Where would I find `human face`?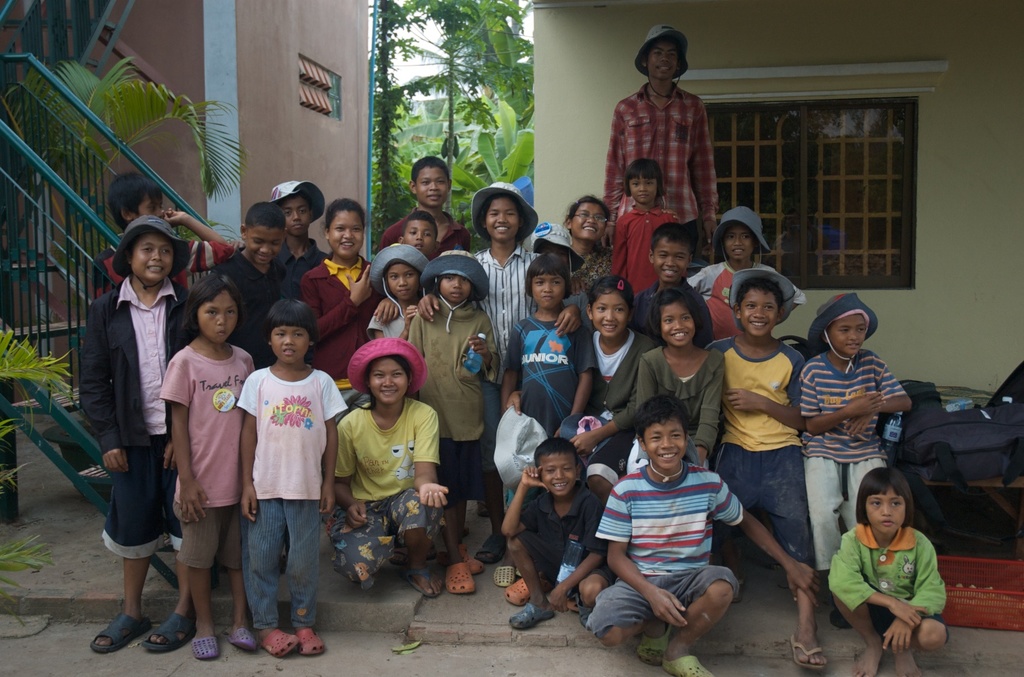
At [328, 211, 362, 258].
